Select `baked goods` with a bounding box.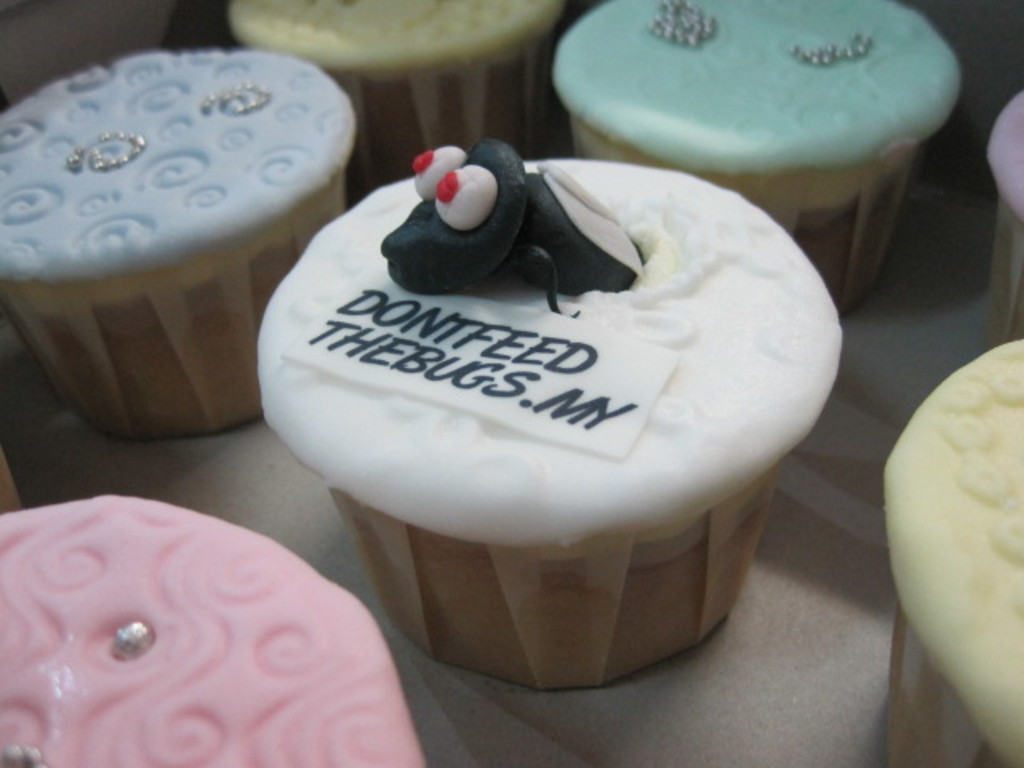
224 0 566 176.
